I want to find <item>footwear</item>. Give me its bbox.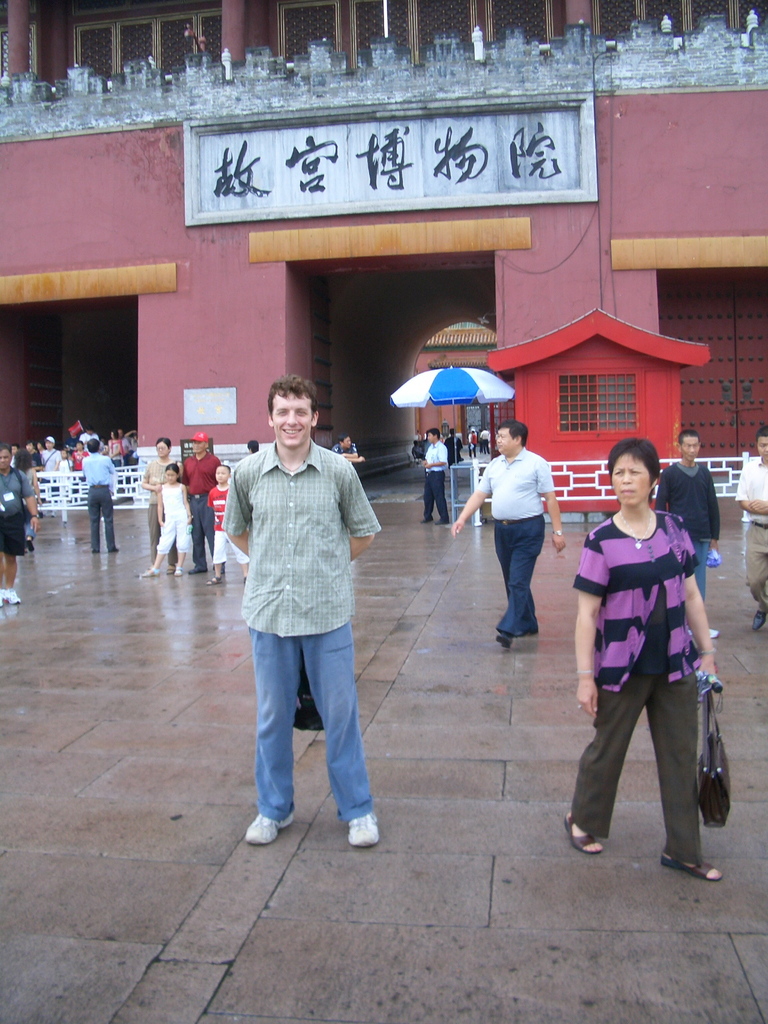
<bbox>708, 627, 721, 639</bbox>.
